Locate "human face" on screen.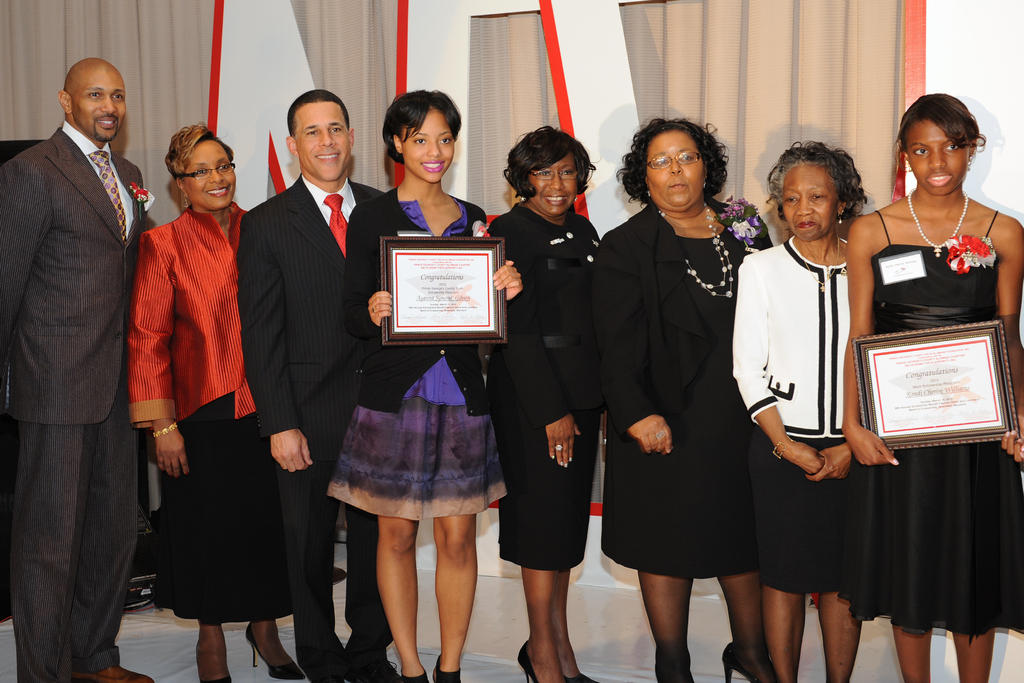
On screen at l=186, t=142, r=238, b=208.
